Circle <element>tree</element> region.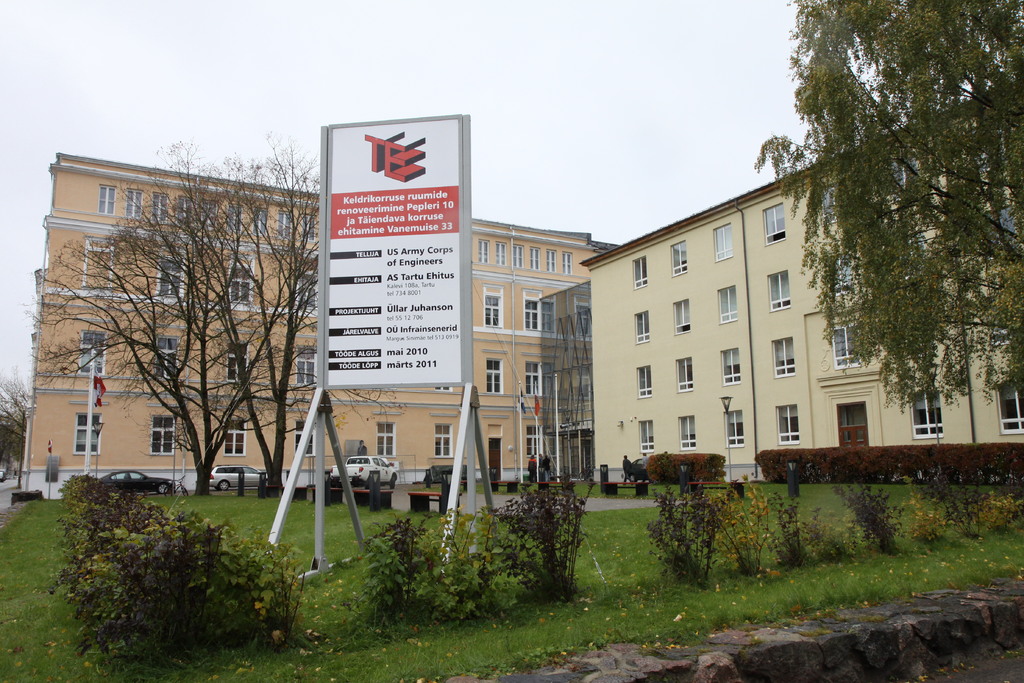
Region: region(749, 0, 1023, 418).
